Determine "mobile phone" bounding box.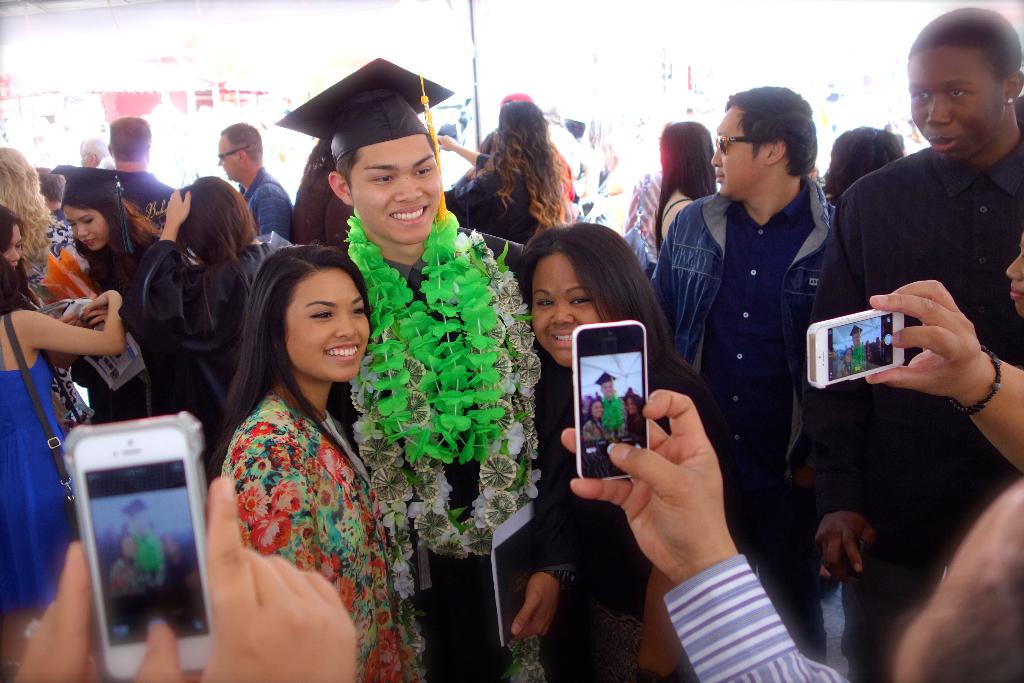
Determined: 54/411/207/662.
